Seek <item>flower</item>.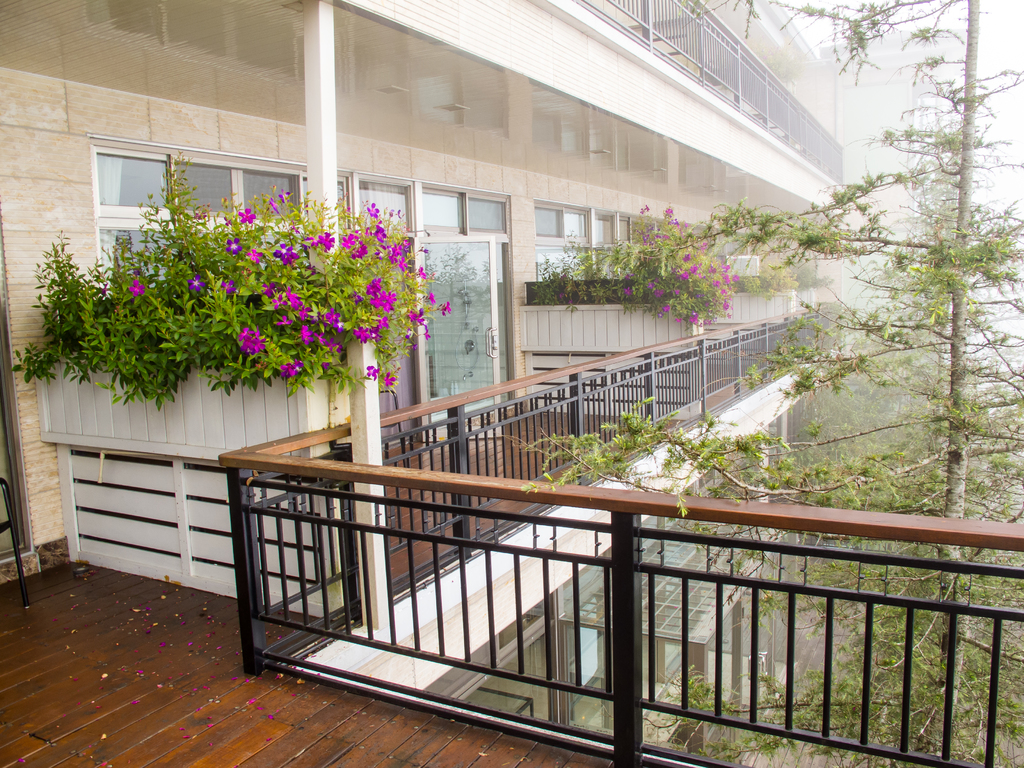
[left=300, top=323, right=314, bottom=344].
